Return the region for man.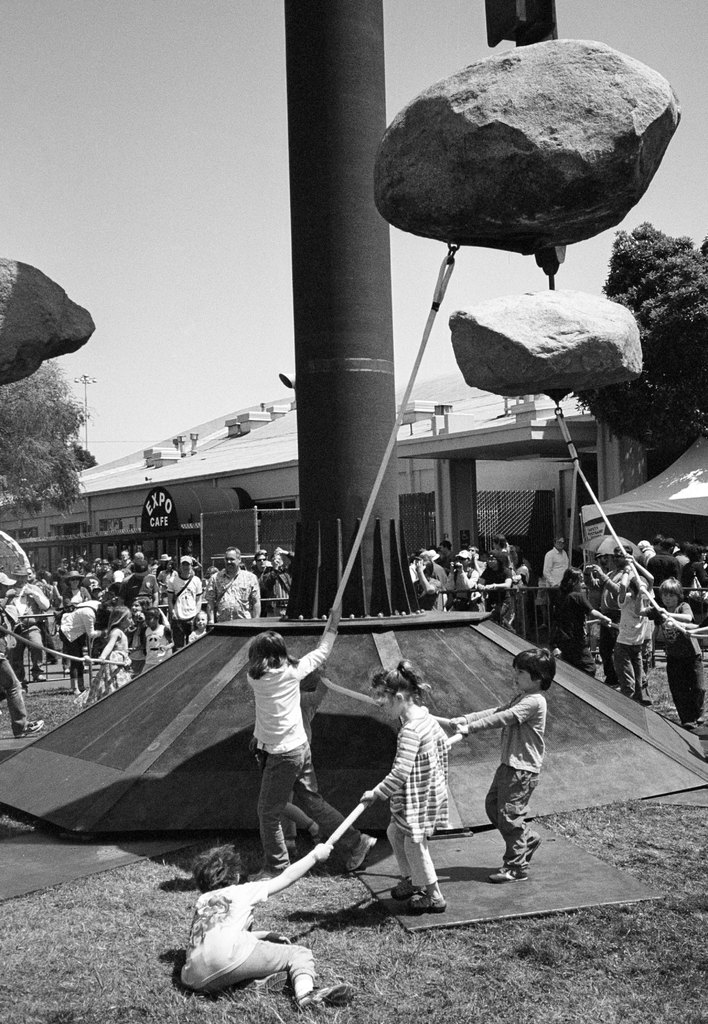
166,556,203,643.
